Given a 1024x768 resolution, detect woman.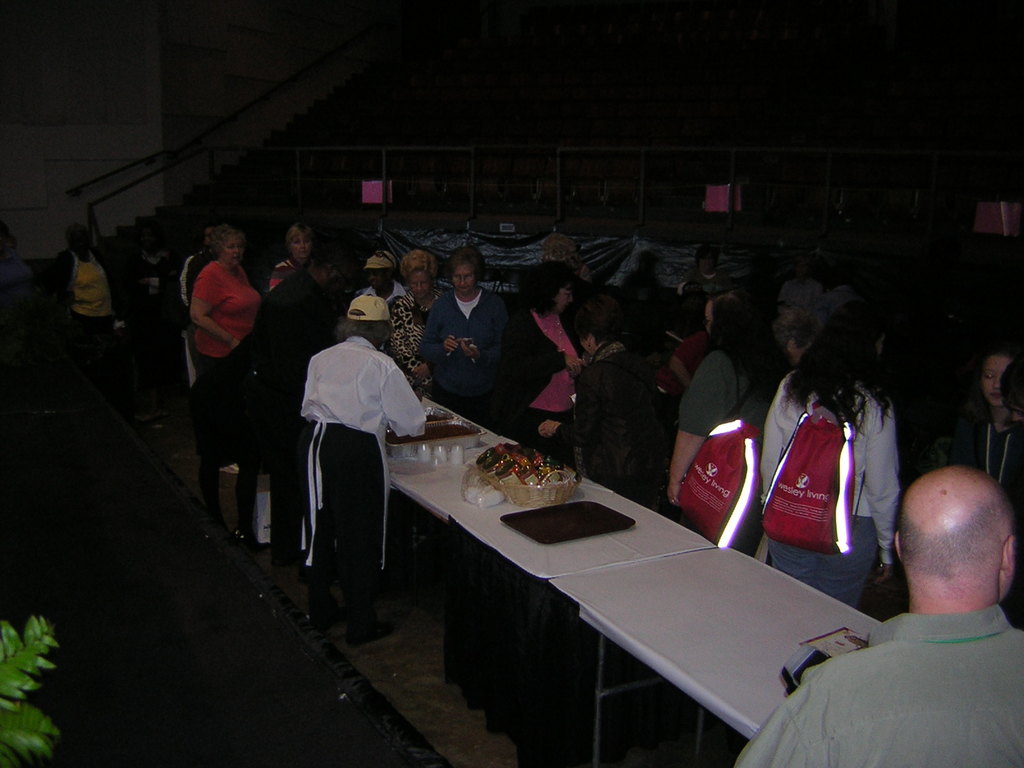
box(264, 223, 312, 297).
